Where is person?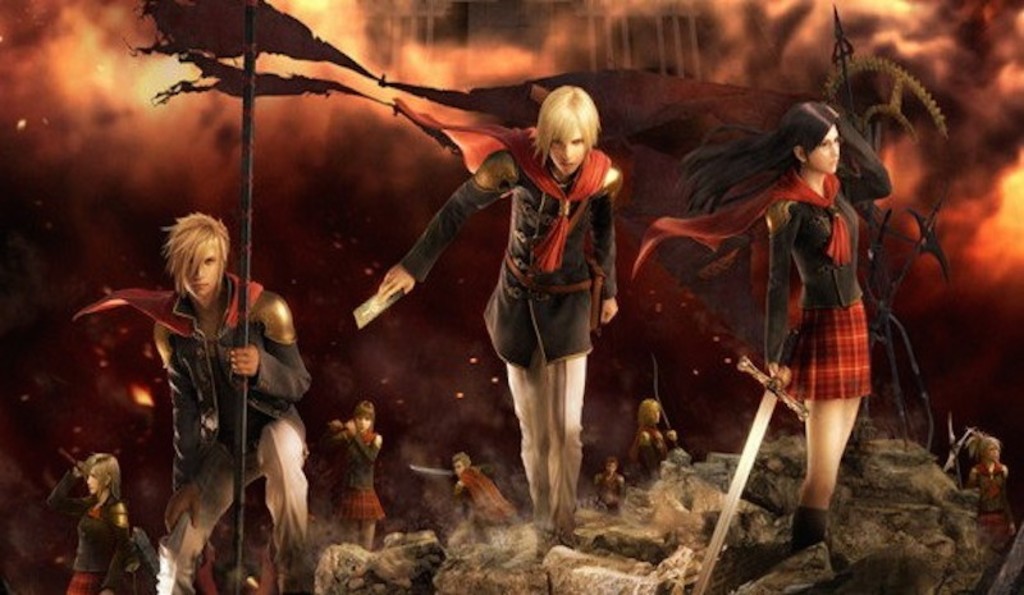
BBox(964, 421, 1012, 543).
